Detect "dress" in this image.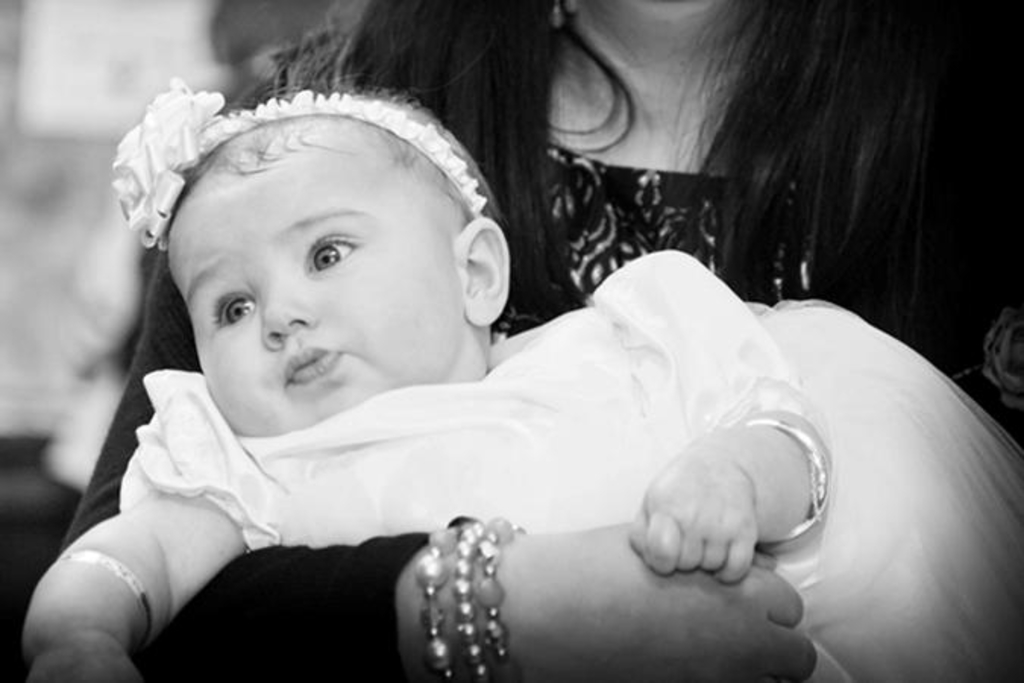
Detection: 121,249,828,681.
